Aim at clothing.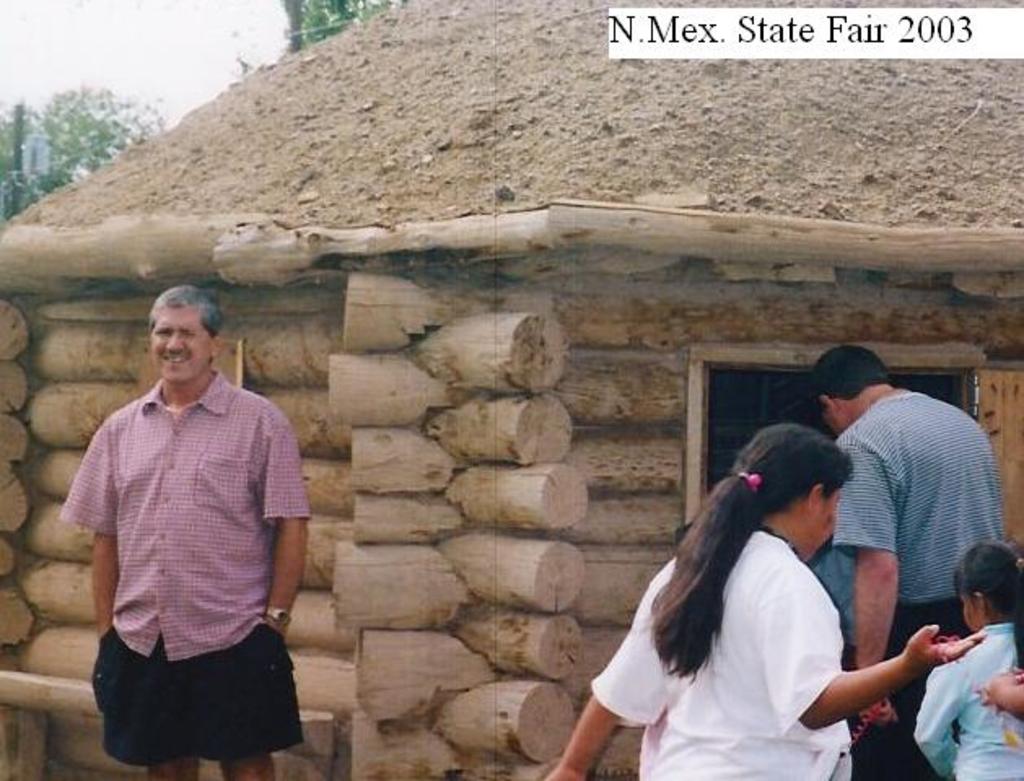
Aimed at 62:381:337:766.
